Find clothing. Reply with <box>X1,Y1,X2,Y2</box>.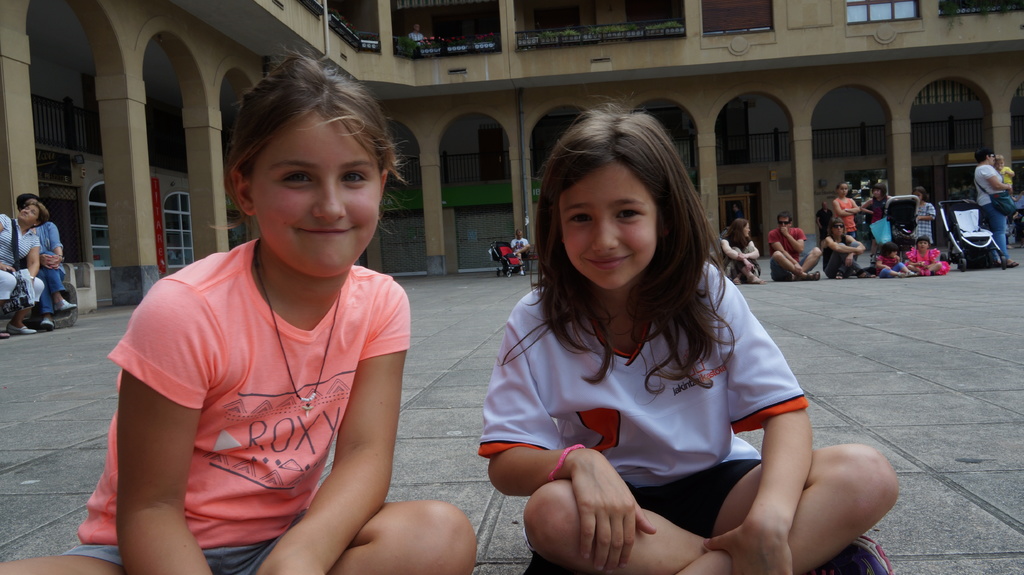
<box>104,219,410,537</box>.
